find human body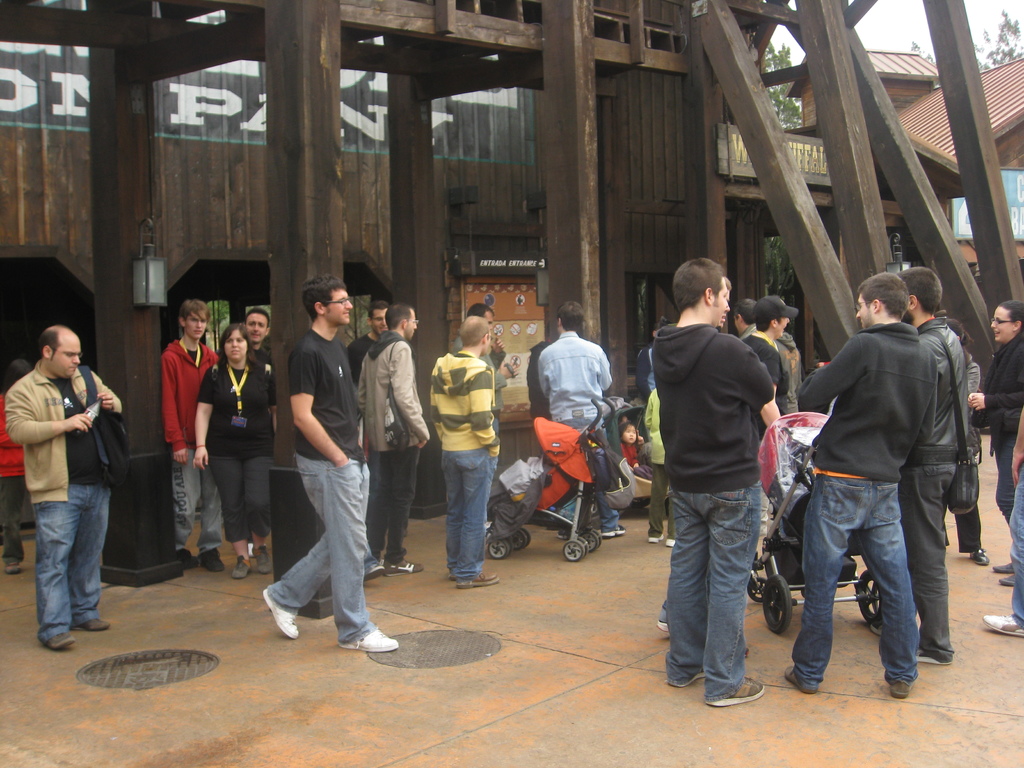
BBox(430, 352, 504, 588)
